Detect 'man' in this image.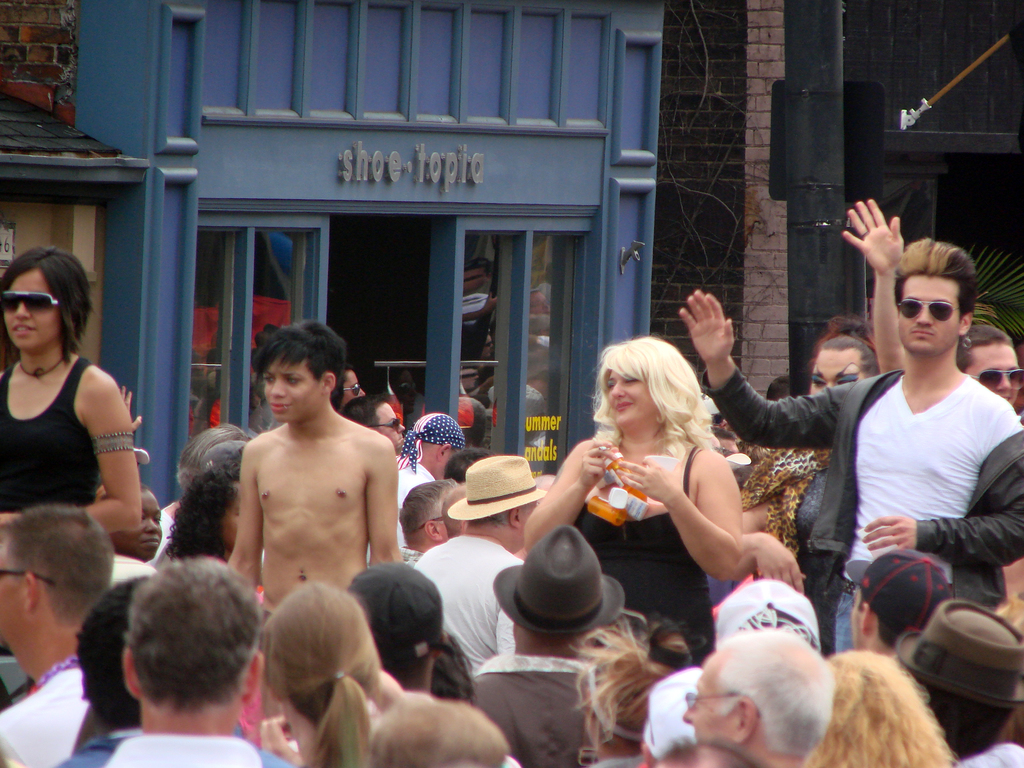
Detection: l=670, t=229, r=1023, b=648.
